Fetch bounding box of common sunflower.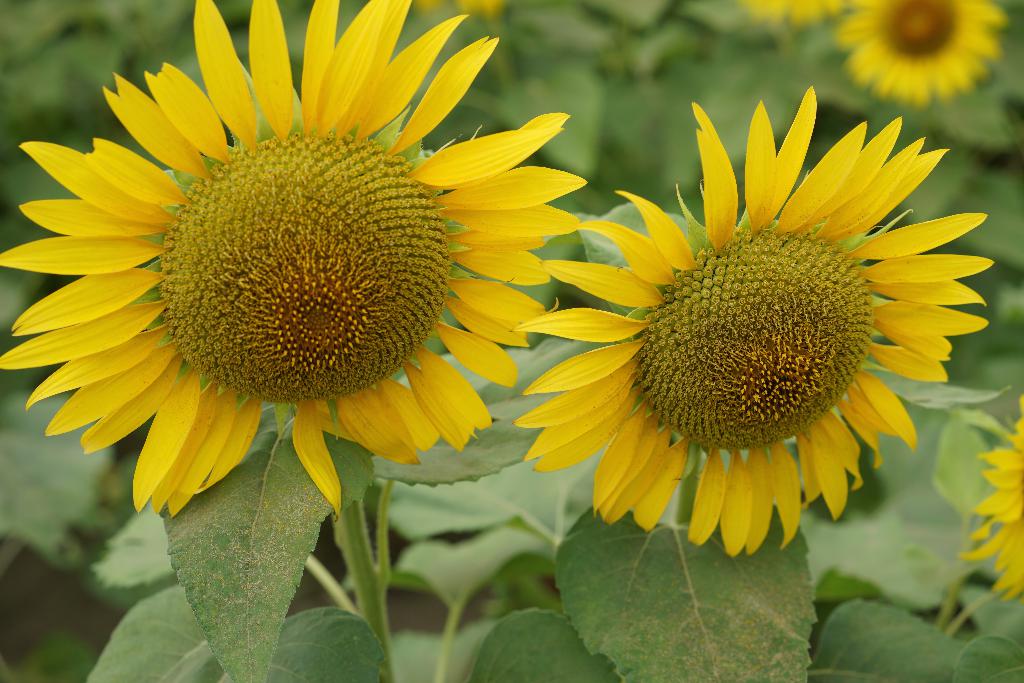
Bbox: l=963, t=393, r=1023, b=604.
